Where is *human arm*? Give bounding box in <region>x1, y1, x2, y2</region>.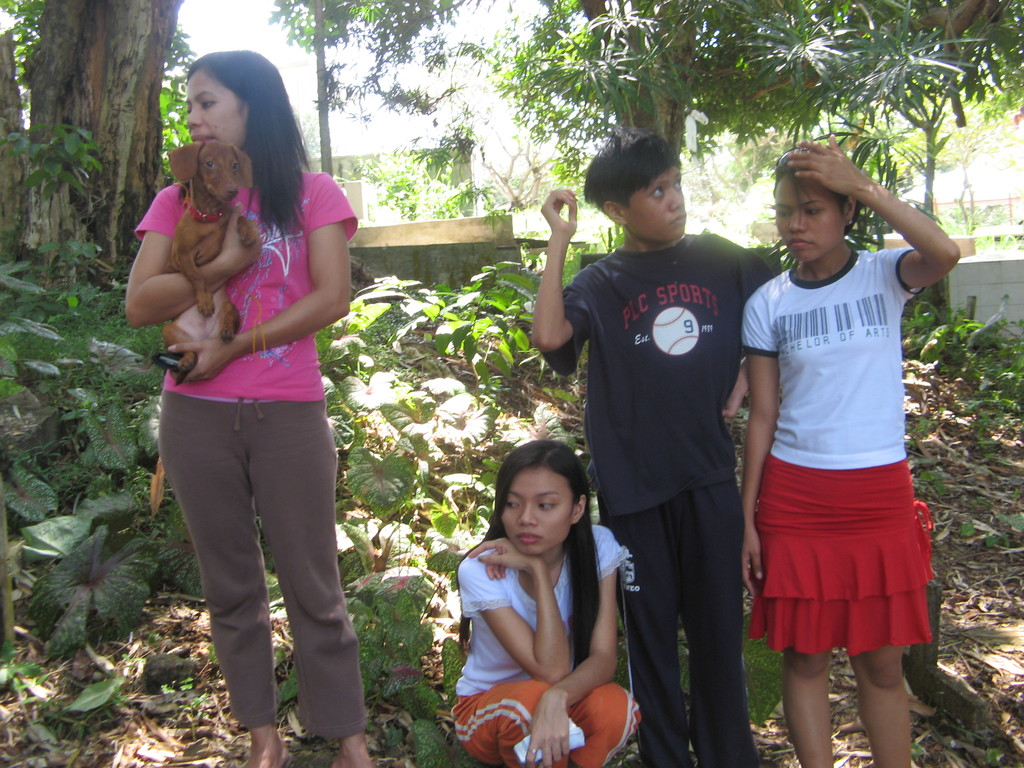
<region>117, 188, 263, 339</region>.
